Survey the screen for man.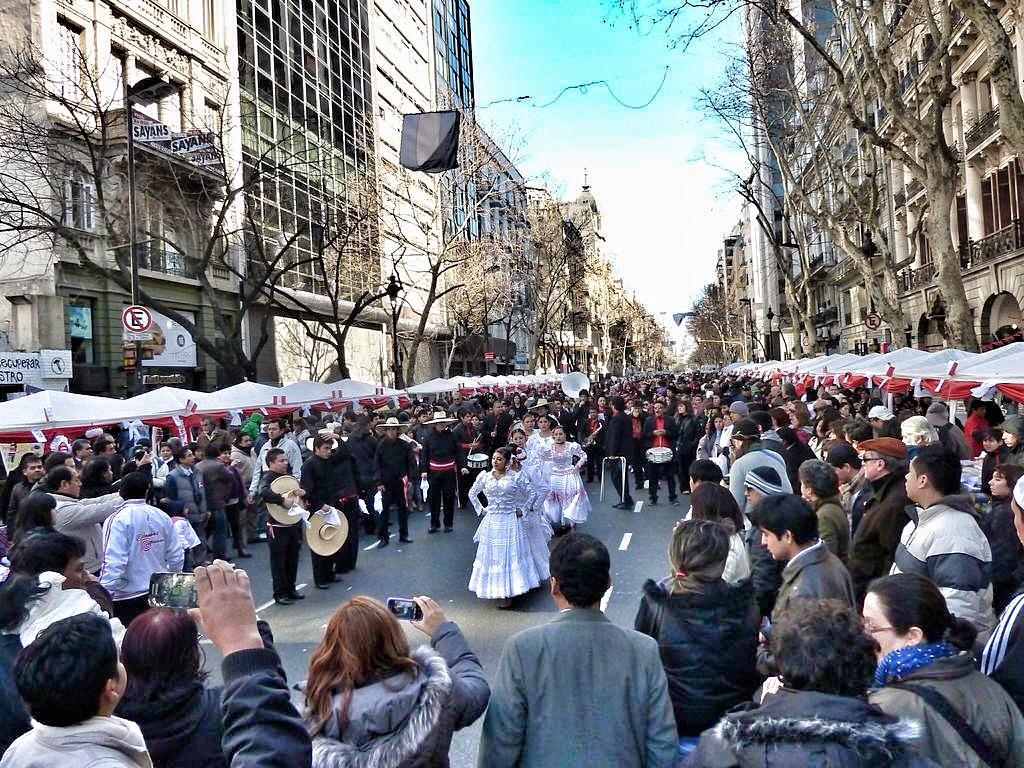
Survey found: (x1=879, y1=446, x2=1005, y2=647).
